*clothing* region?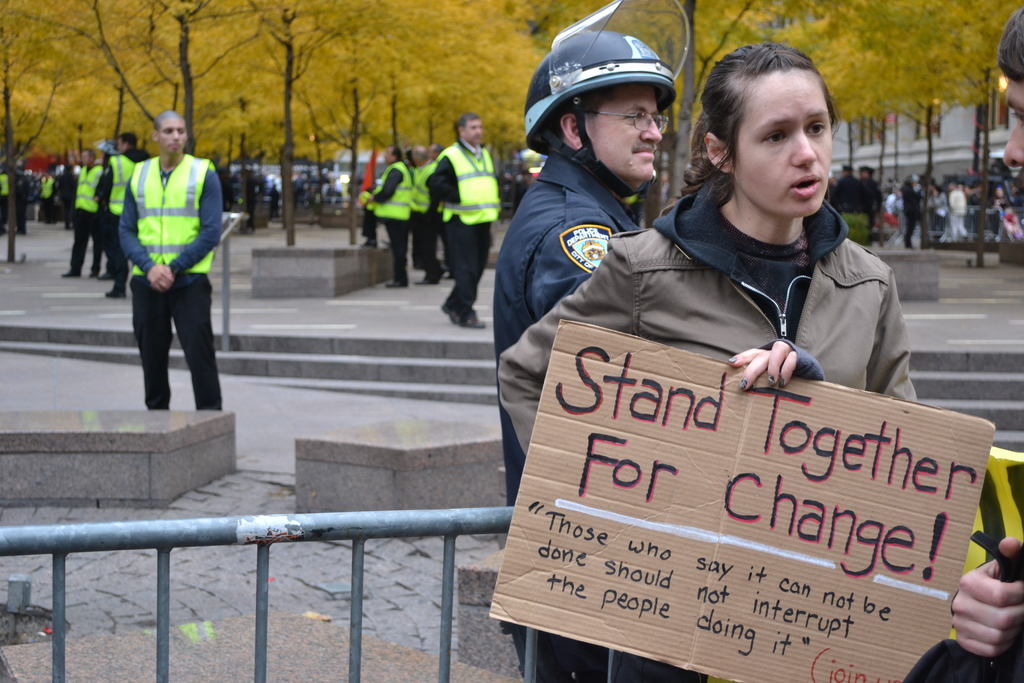
836,181,873,206
